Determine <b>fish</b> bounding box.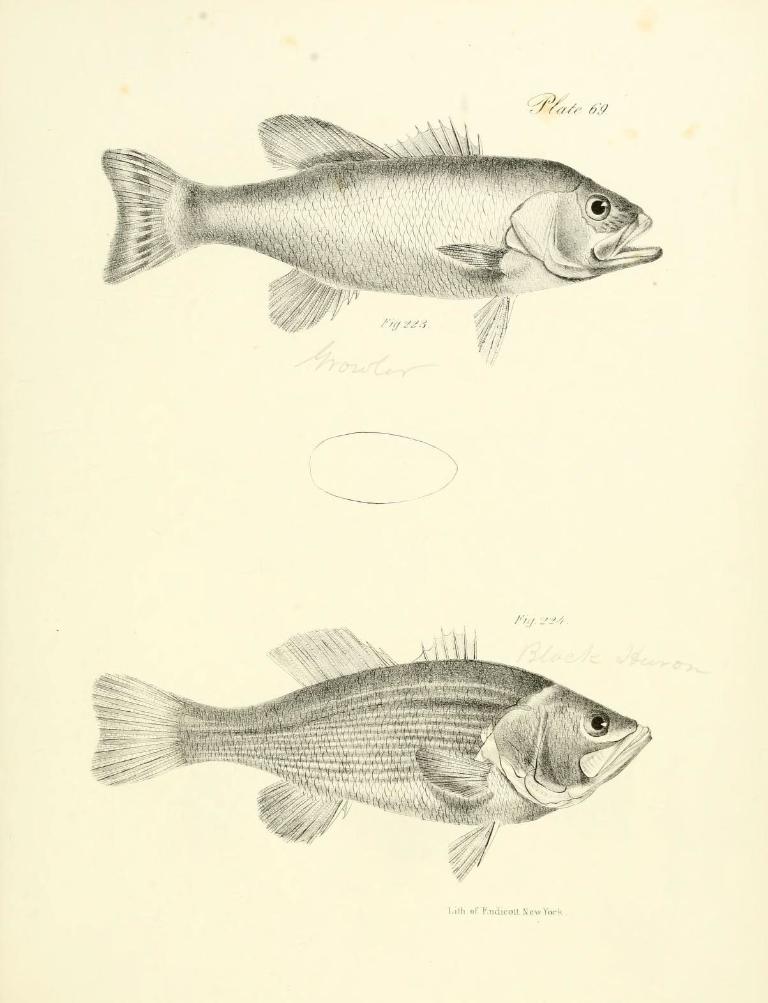
Determined: <box>68,640,663,863</box>.
